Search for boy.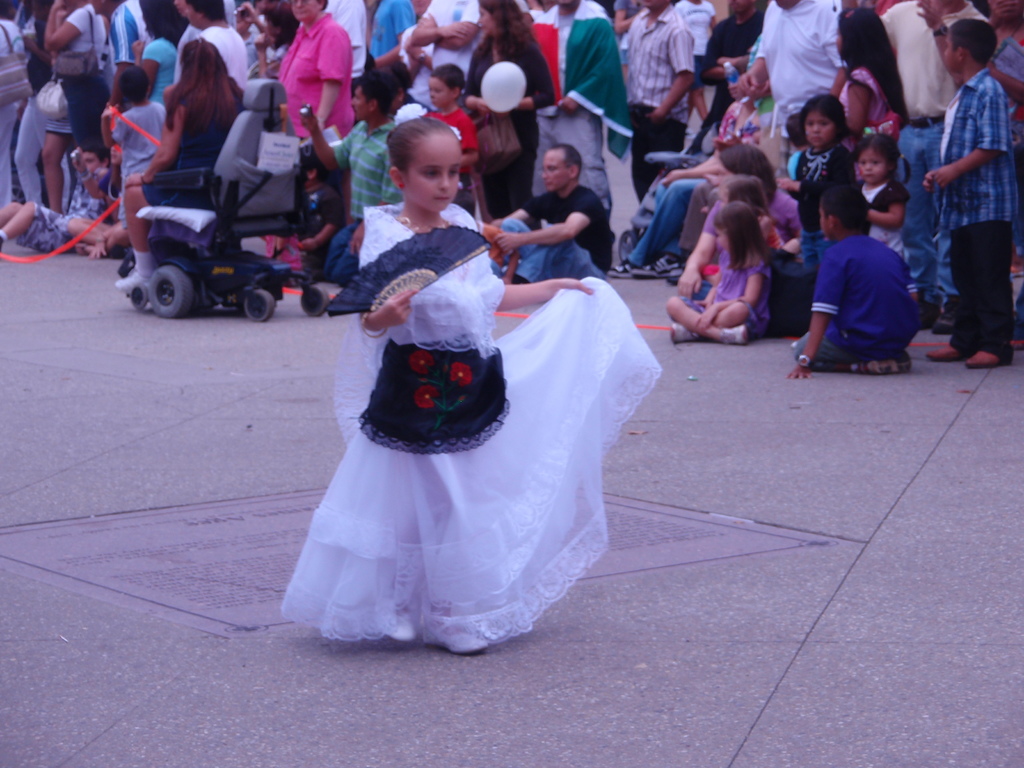
Found at l=922, t=20, r=1018, b=371.
